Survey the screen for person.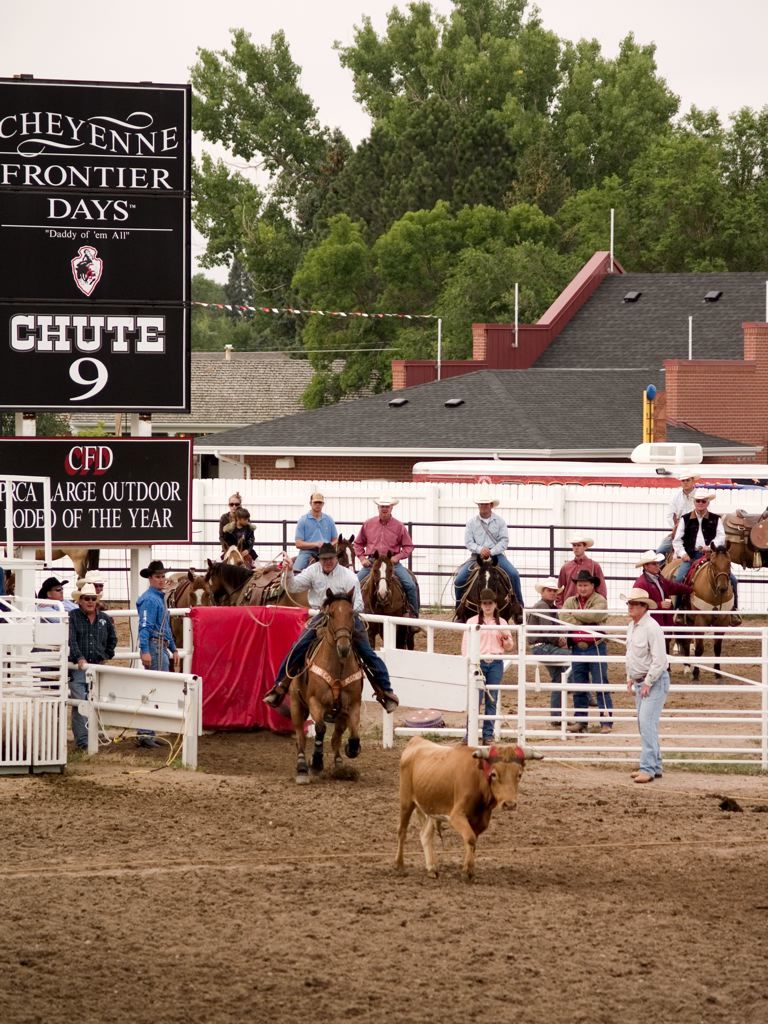
Survey found: box(353, 489, 419, 627).
